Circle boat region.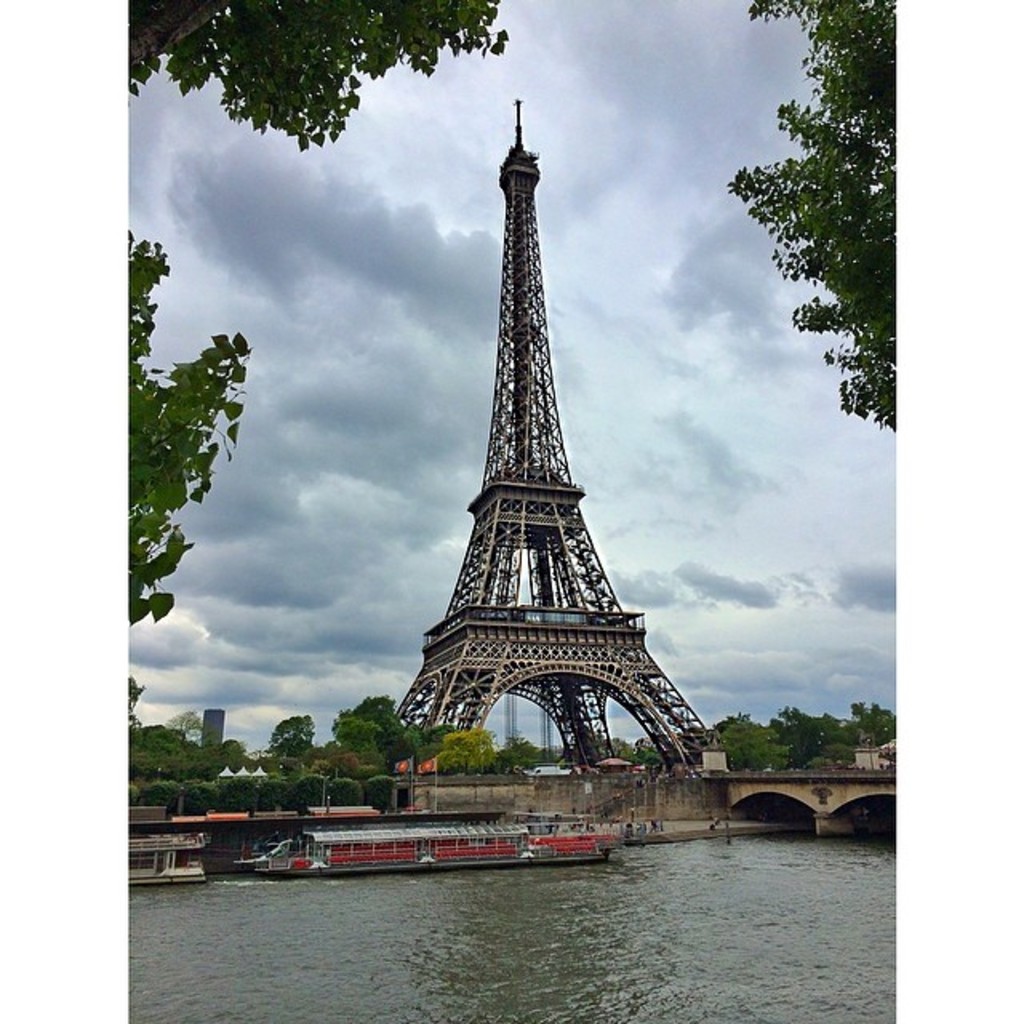
Region: detection(266, 810, 622, 870).
